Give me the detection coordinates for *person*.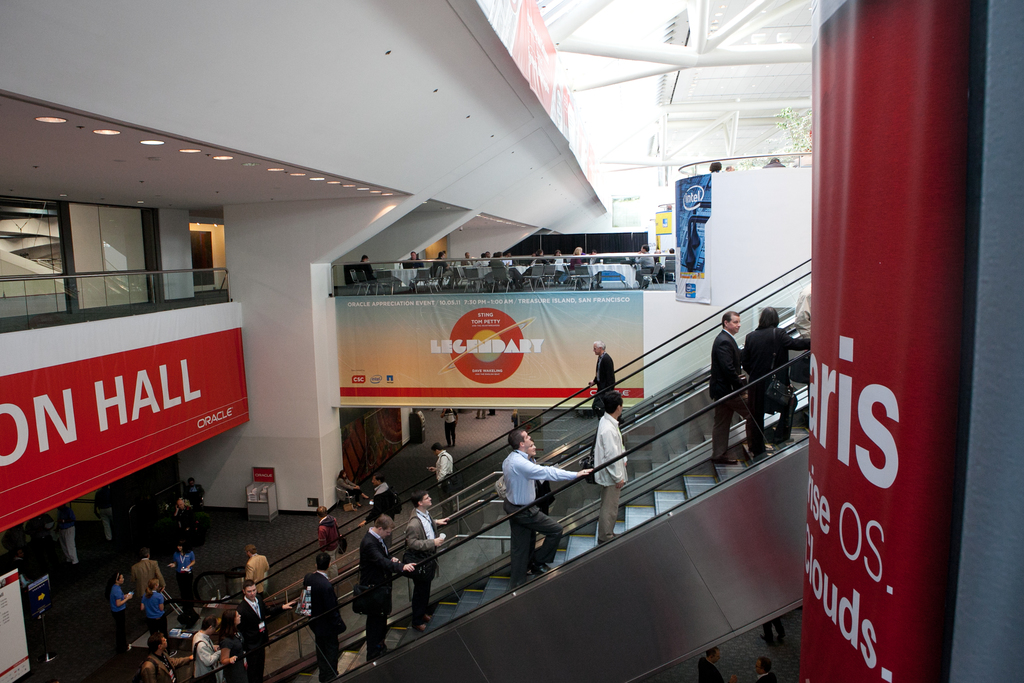
bbox=[741, 304, 813, 459].
